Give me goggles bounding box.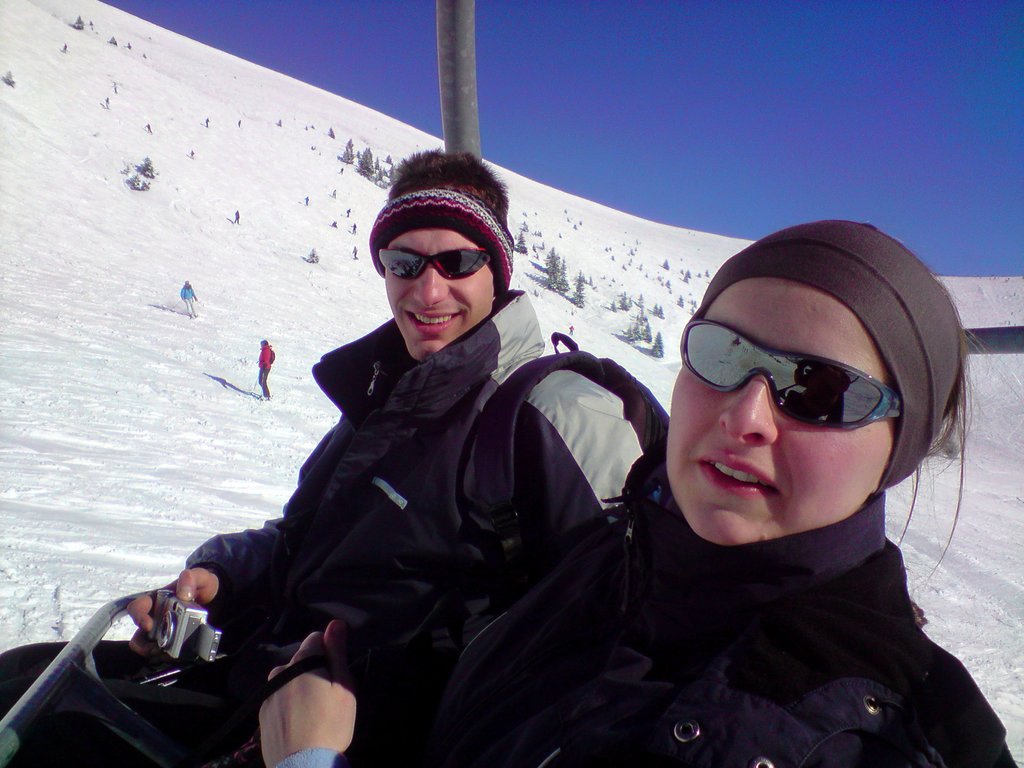
l=374, t=244, r=494, b=280.
